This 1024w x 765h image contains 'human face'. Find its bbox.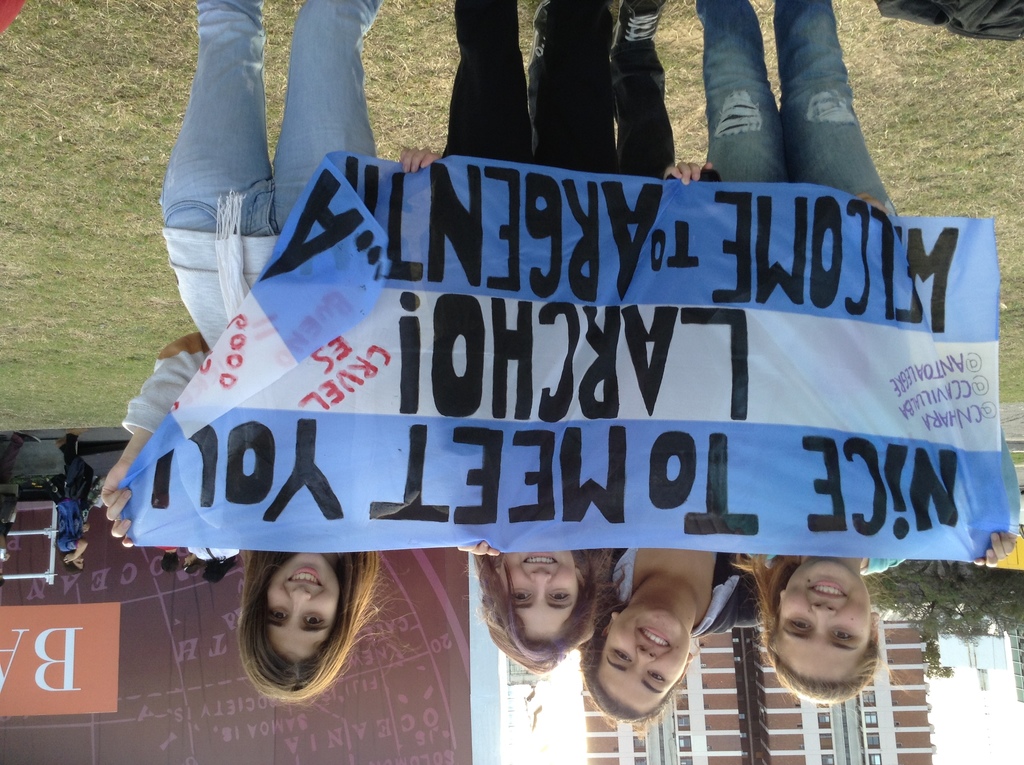
BBox(778, 552, 872, 689).
